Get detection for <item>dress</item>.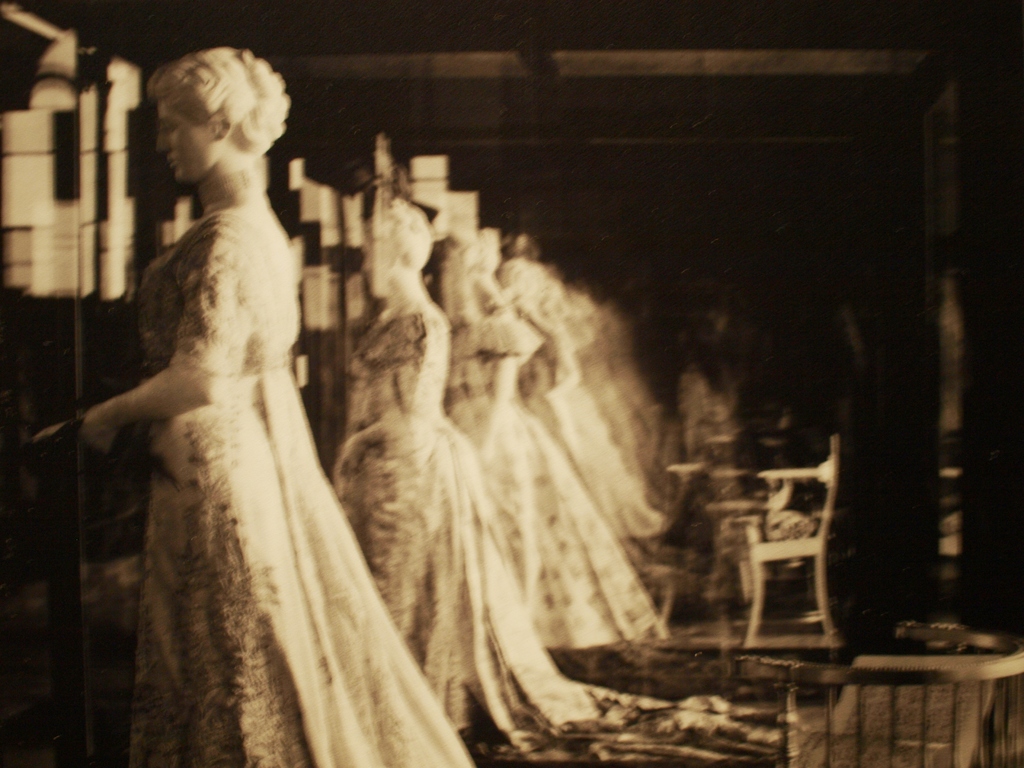
Detection: locate(445, 304, 665, 648).
